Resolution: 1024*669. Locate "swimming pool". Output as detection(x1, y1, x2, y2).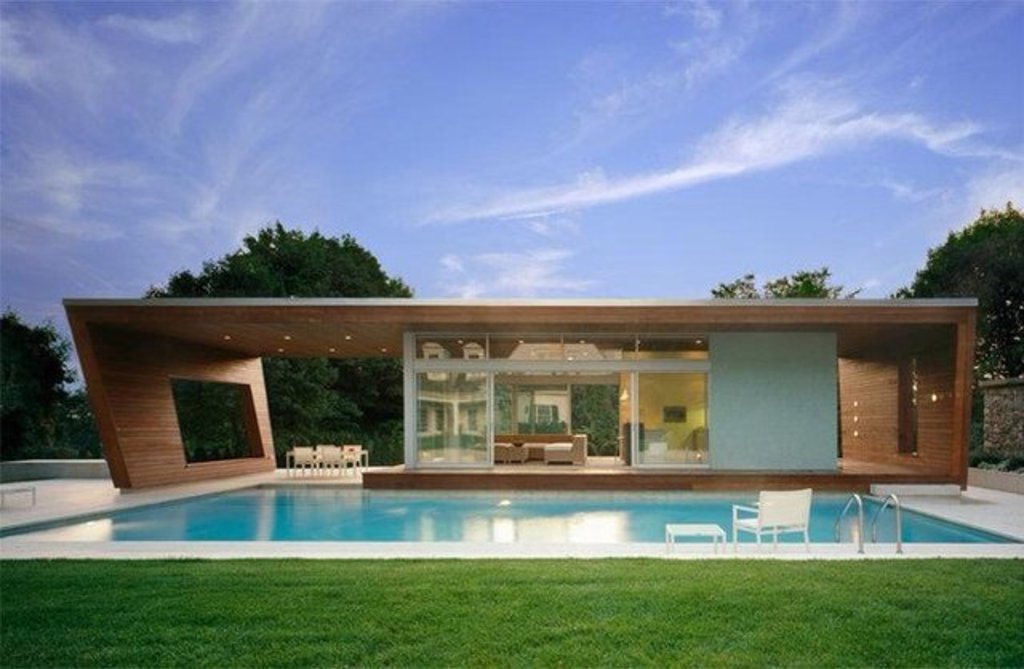
detection(0, 482, 1022, 557).
